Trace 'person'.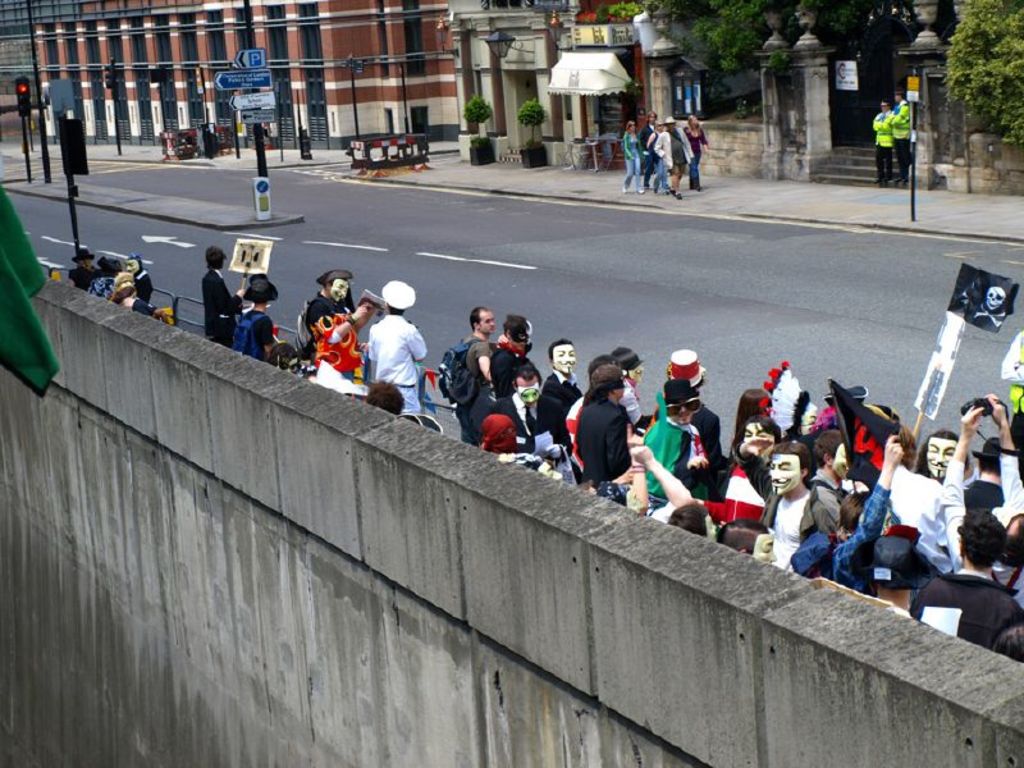
Traced to x1=644, y1=114, x2=672, y2=188.
